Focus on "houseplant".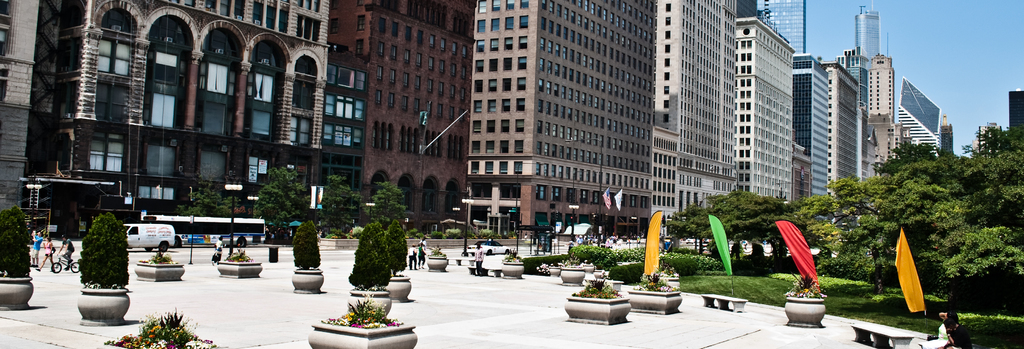
Focused at bbox=[294, 216, 325, 289].
